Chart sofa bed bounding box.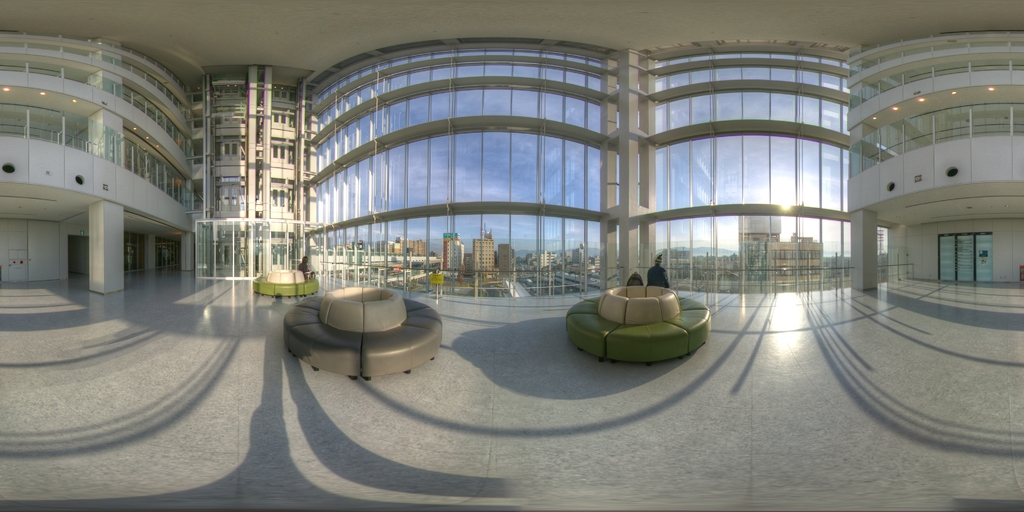
Charted: box(285, 287, 442, 381).
